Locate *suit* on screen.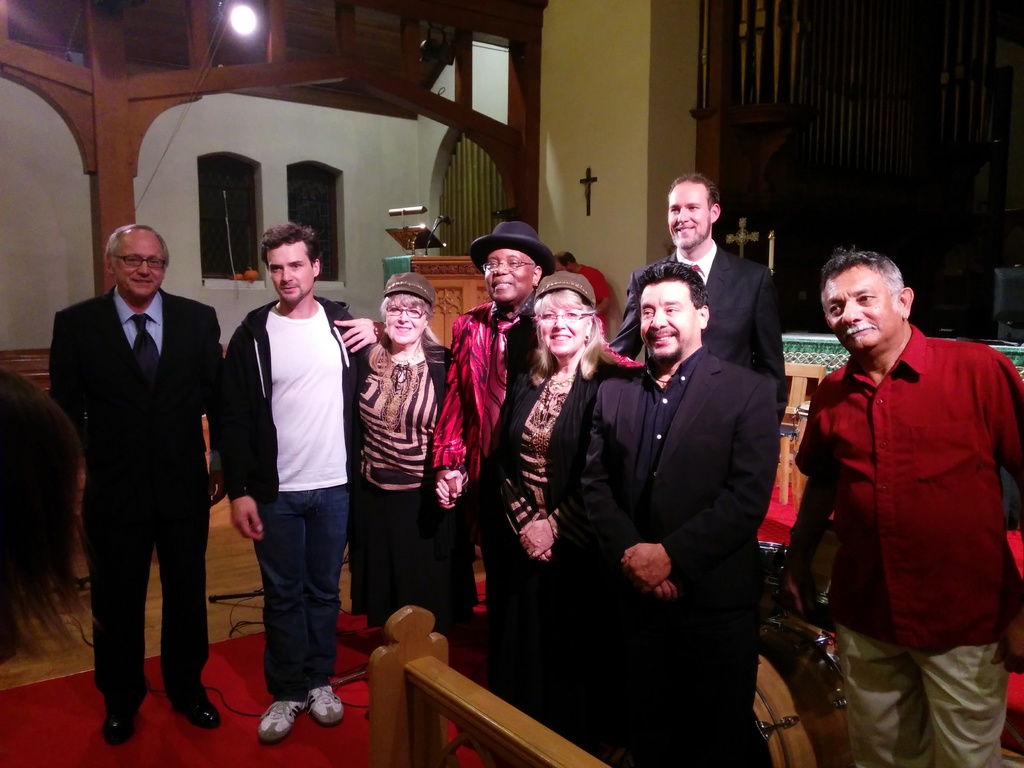
On screen at pyautogui.locateOnScreen(604, 239, 791, 404).
